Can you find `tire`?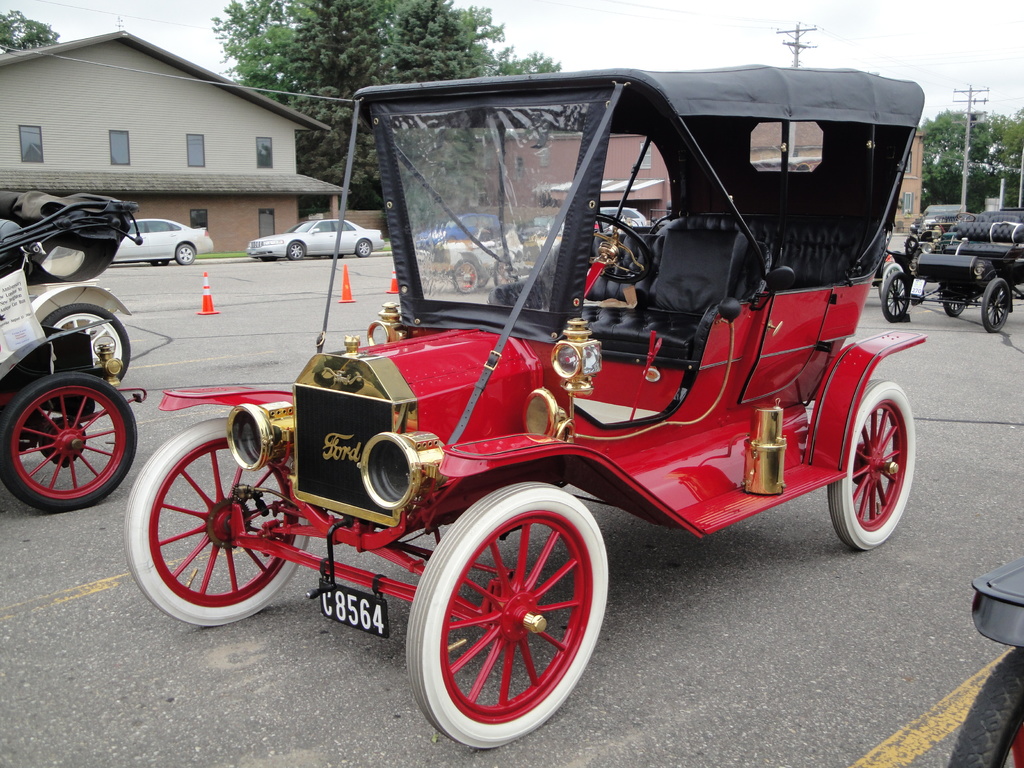
Yes, bounding box: [943,286,967,317].
